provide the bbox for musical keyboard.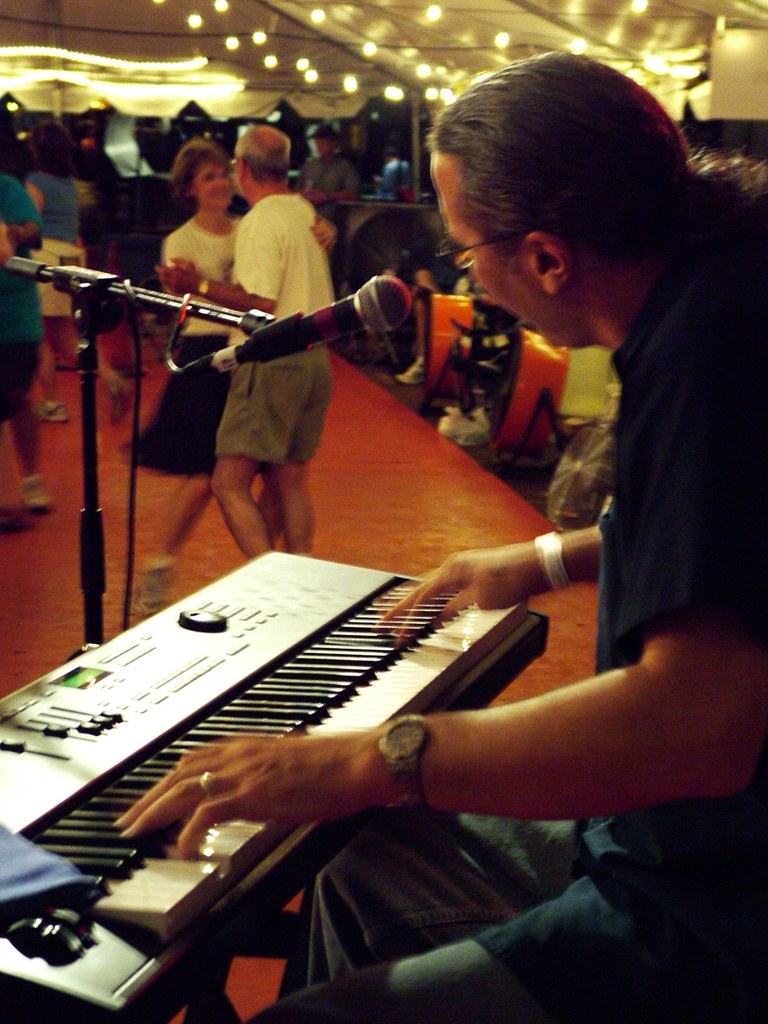
<region>0, 533, 560, 1023</region>.
